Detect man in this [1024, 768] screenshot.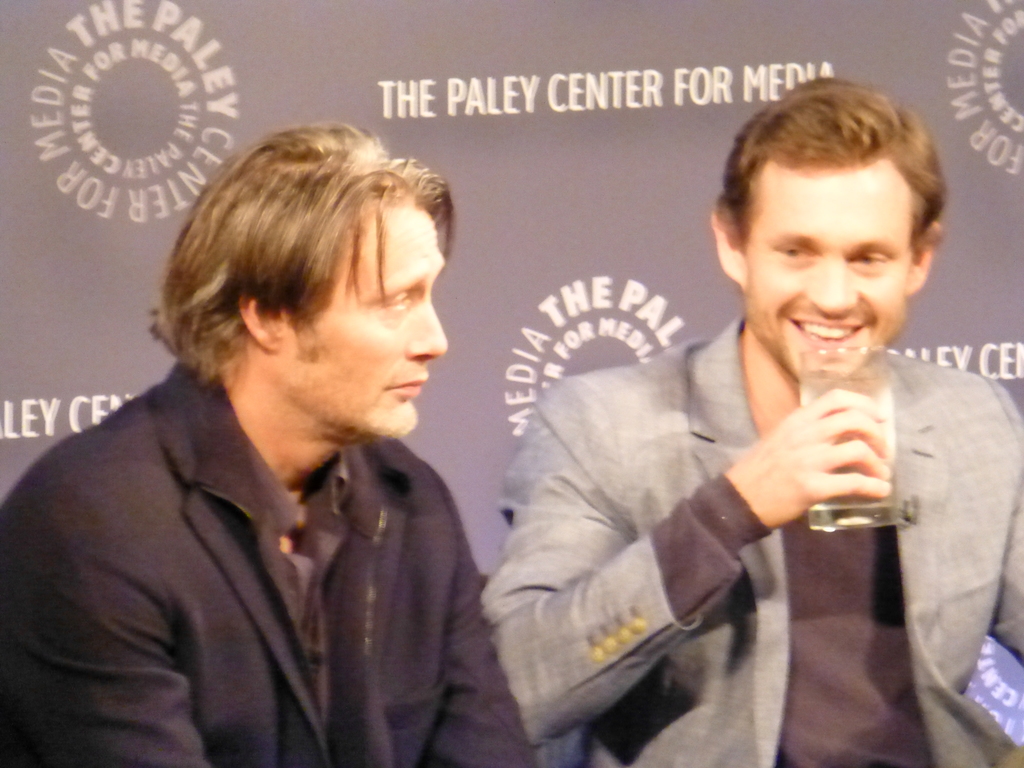
Detection: (480, 75, 1023, 767).
